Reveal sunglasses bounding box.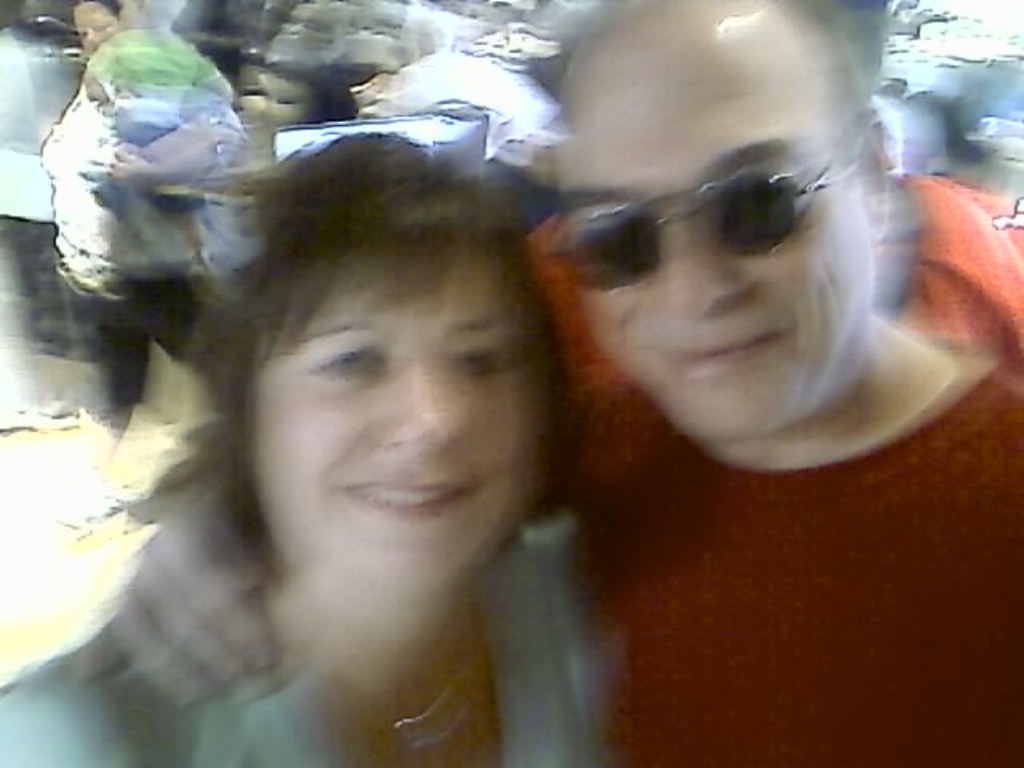
Revealed: <region>541, 120, 854, 288</region>.
